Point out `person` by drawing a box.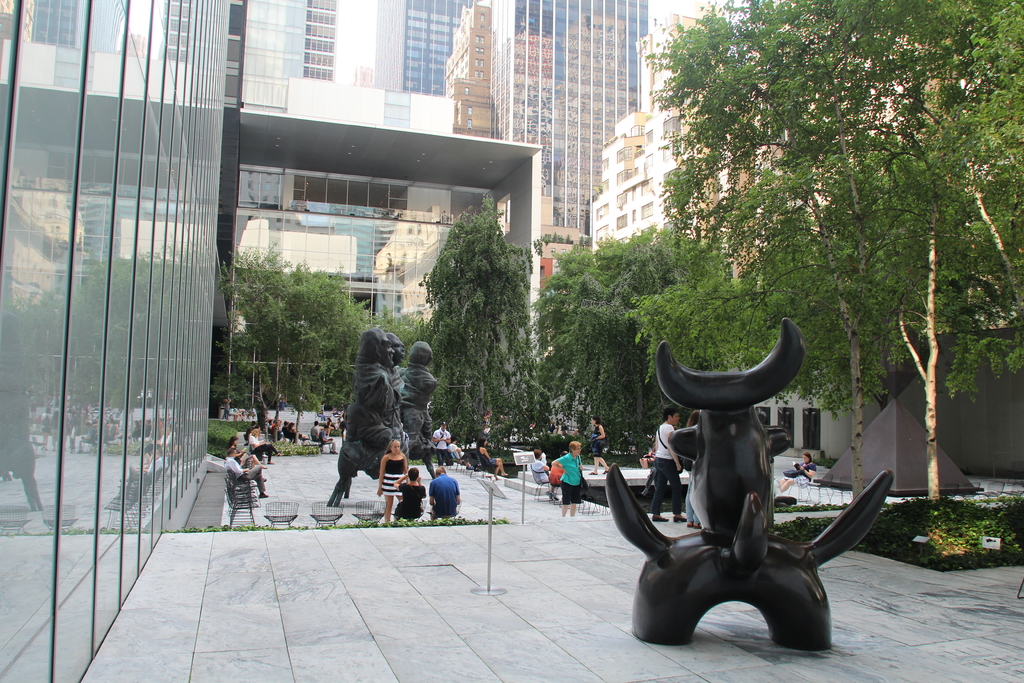
locate(311, 415, 324, 445).
